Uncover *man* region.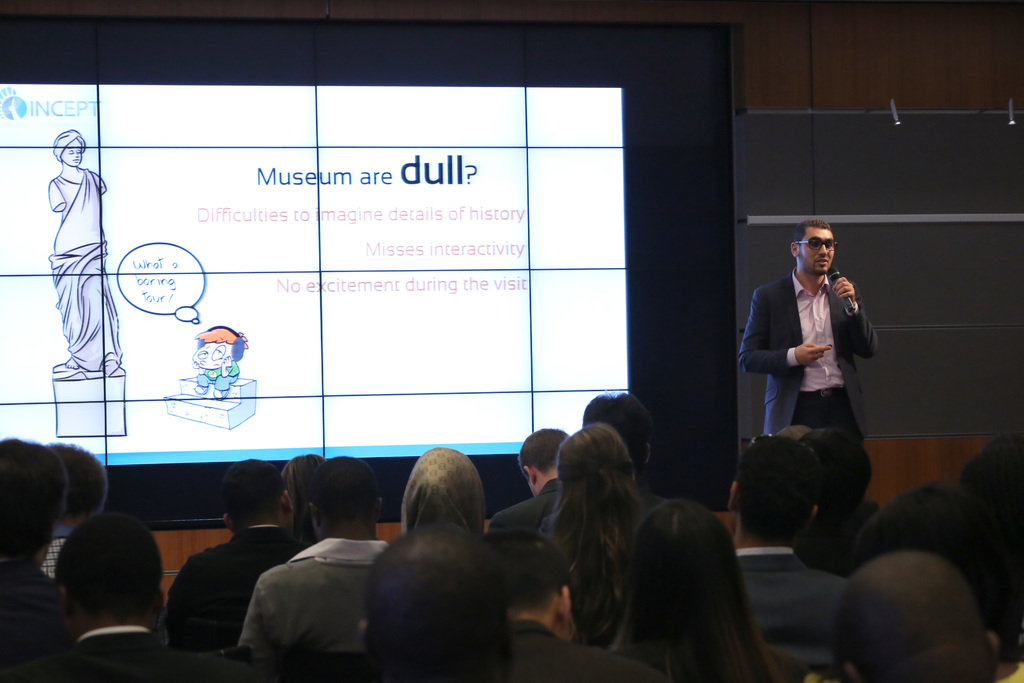
Uncovered: bbox=[0, 436, 65, 662].
